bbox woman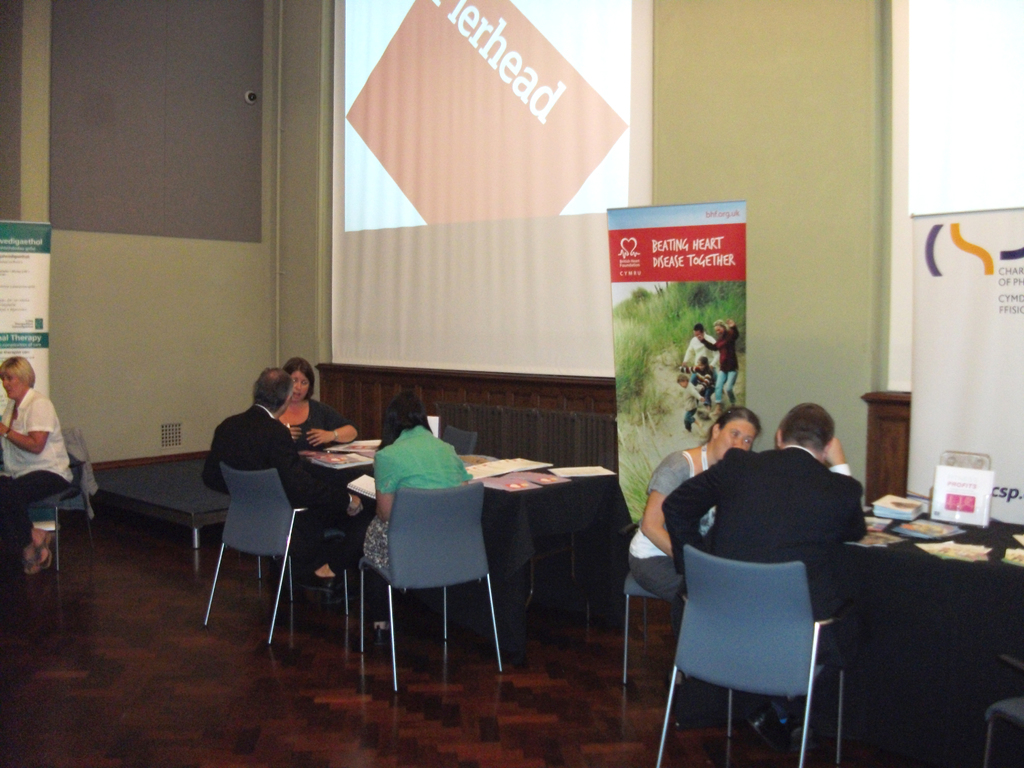
0,355,75,579
